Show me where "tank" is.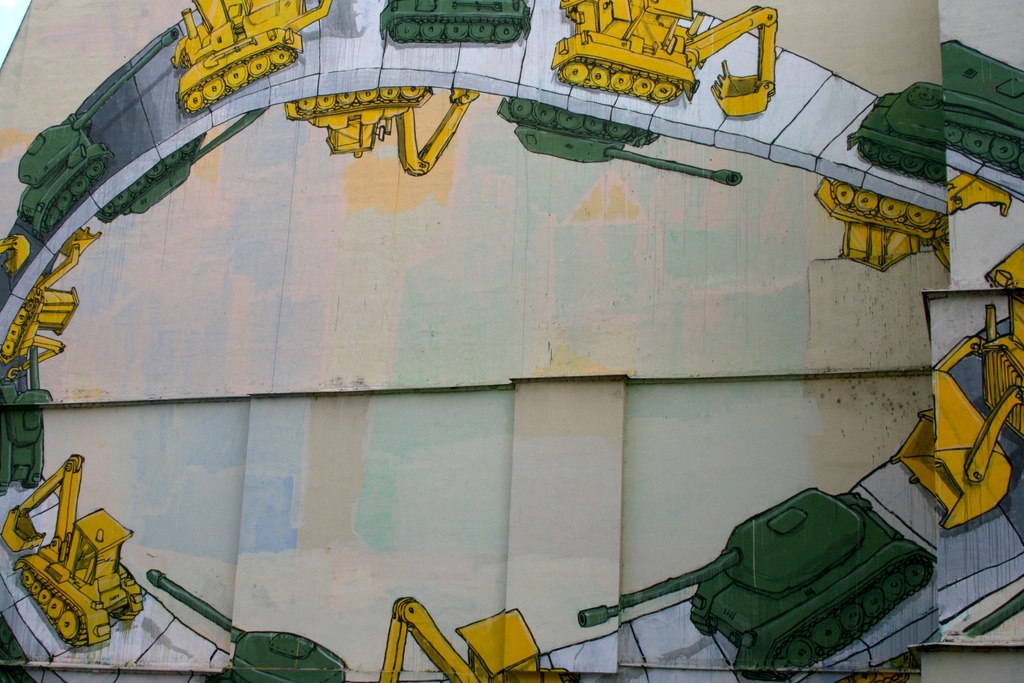
"tank" is at locate(497, 96, 742, 186).
